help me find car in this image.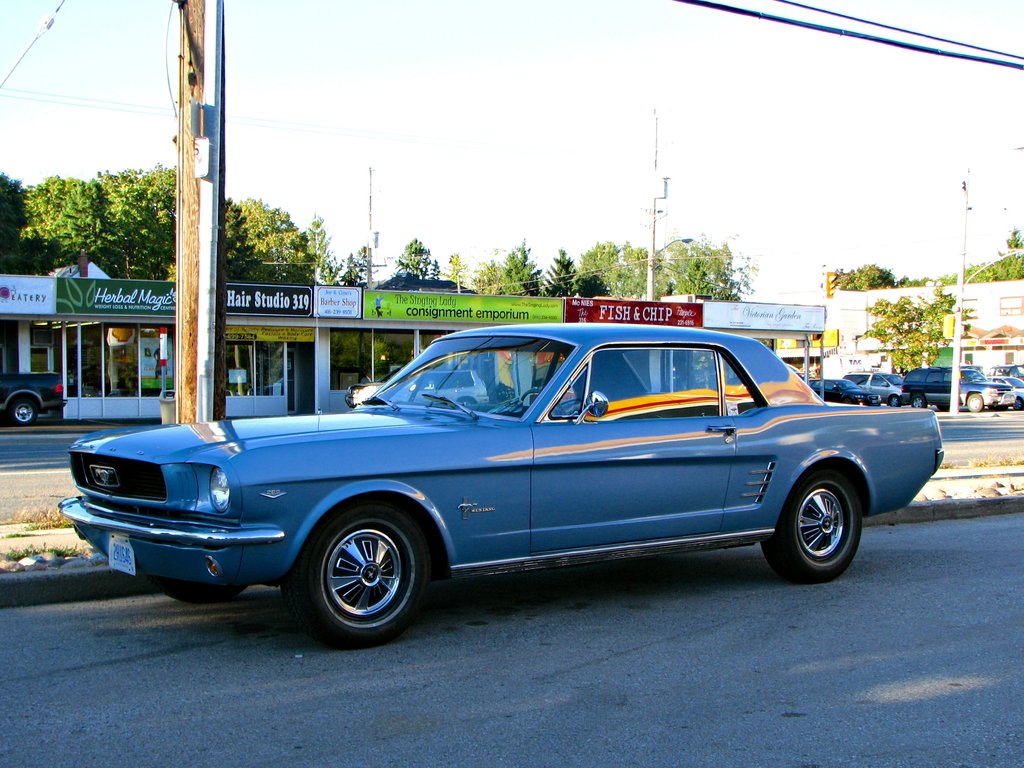
Found it: {"x1": 345, "y1": 371, "x2": 490, "y2": 412}.
